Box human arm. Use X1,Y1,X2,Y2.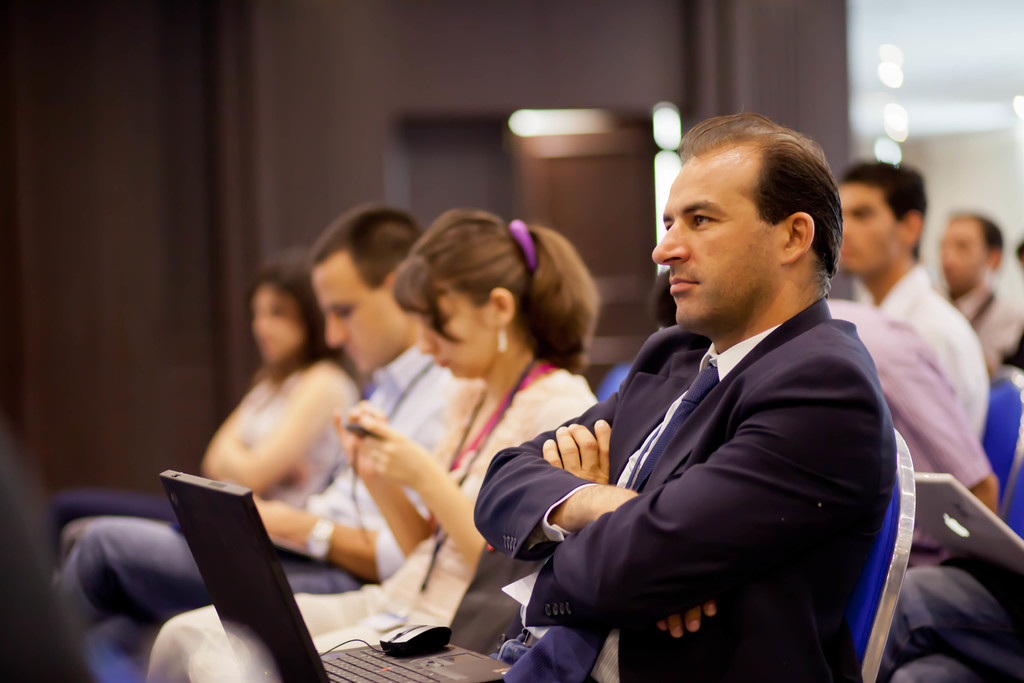
332,399,430,555.
